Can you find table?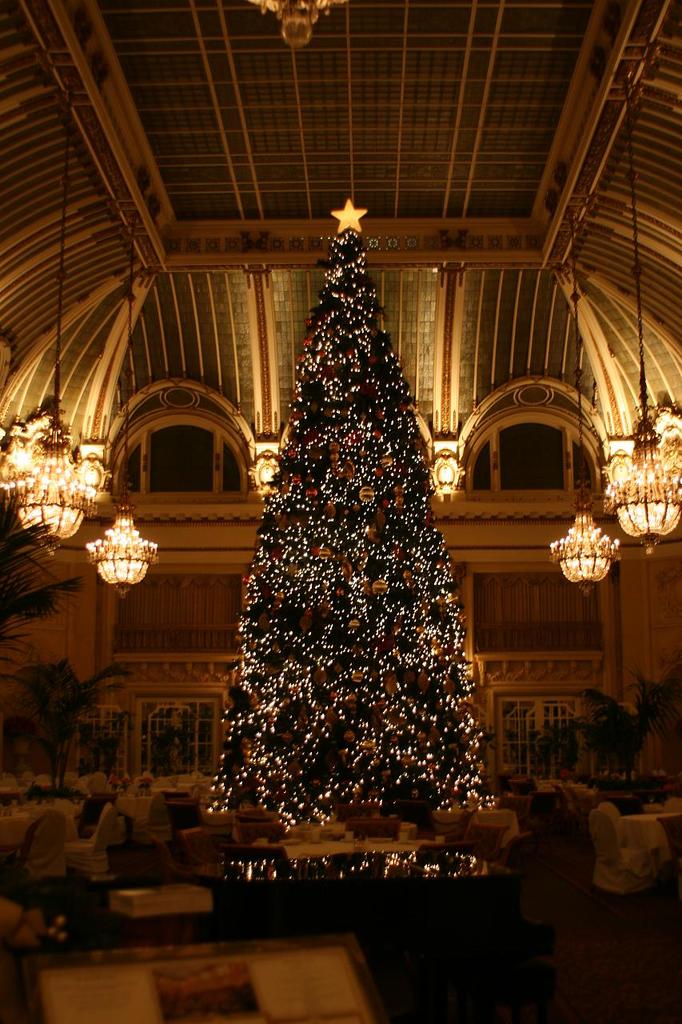
Yes, bounding box: 621,802,672,862.
